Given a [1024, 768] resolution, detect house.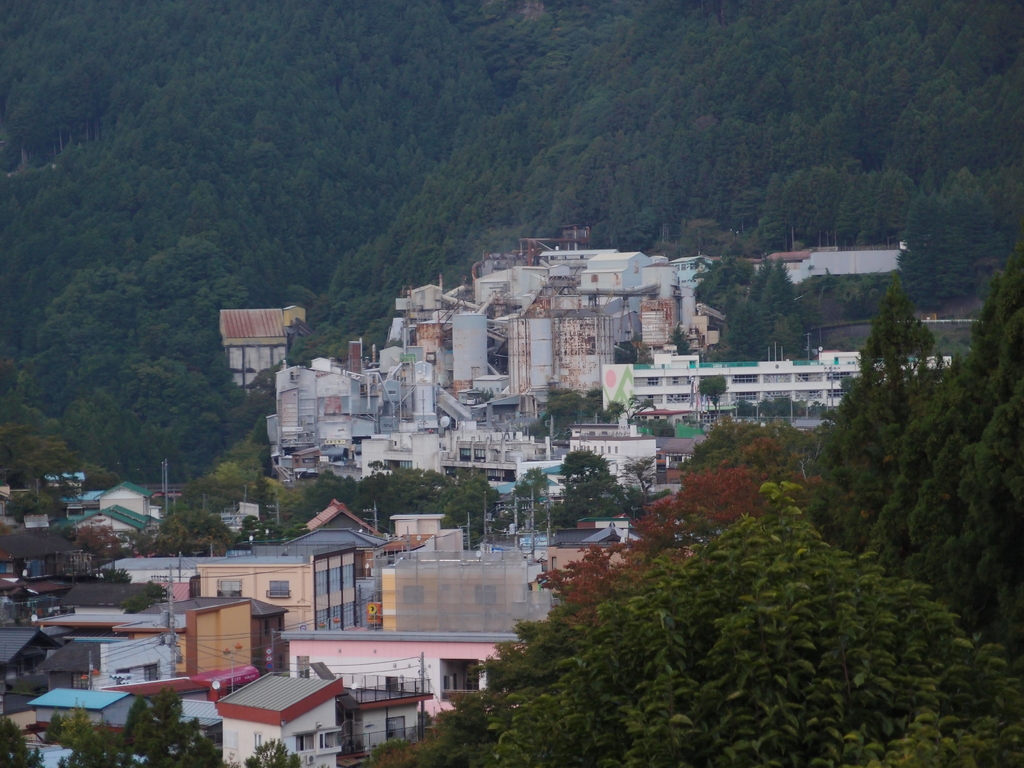
box=[204, 301, 299, 359].
